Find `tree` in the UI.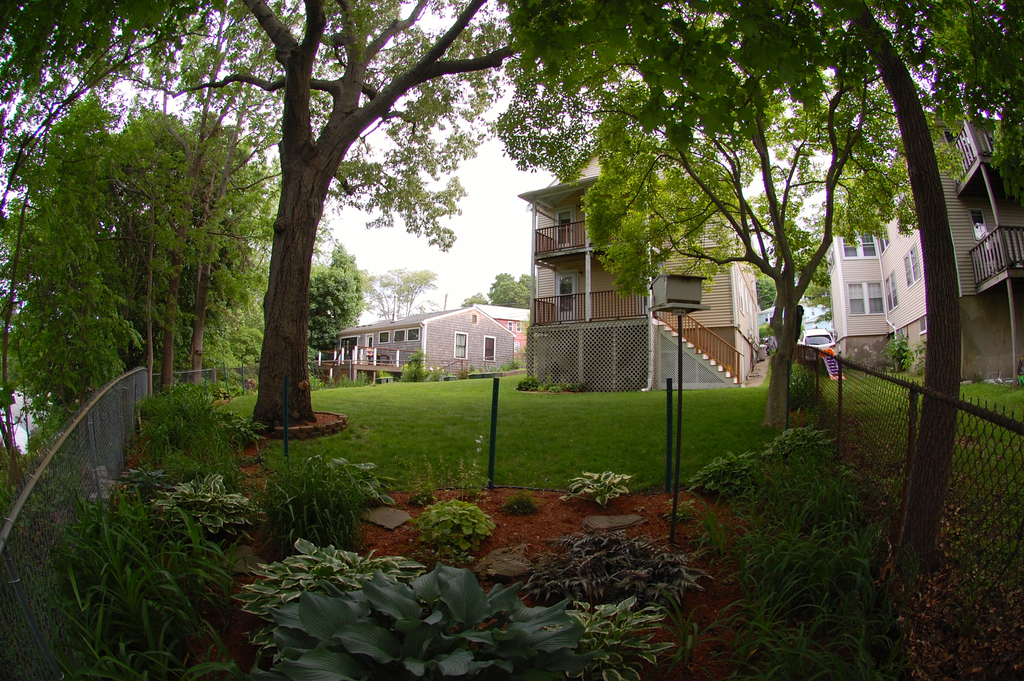
UI element at bbox=[298, 235, 380, 382].
